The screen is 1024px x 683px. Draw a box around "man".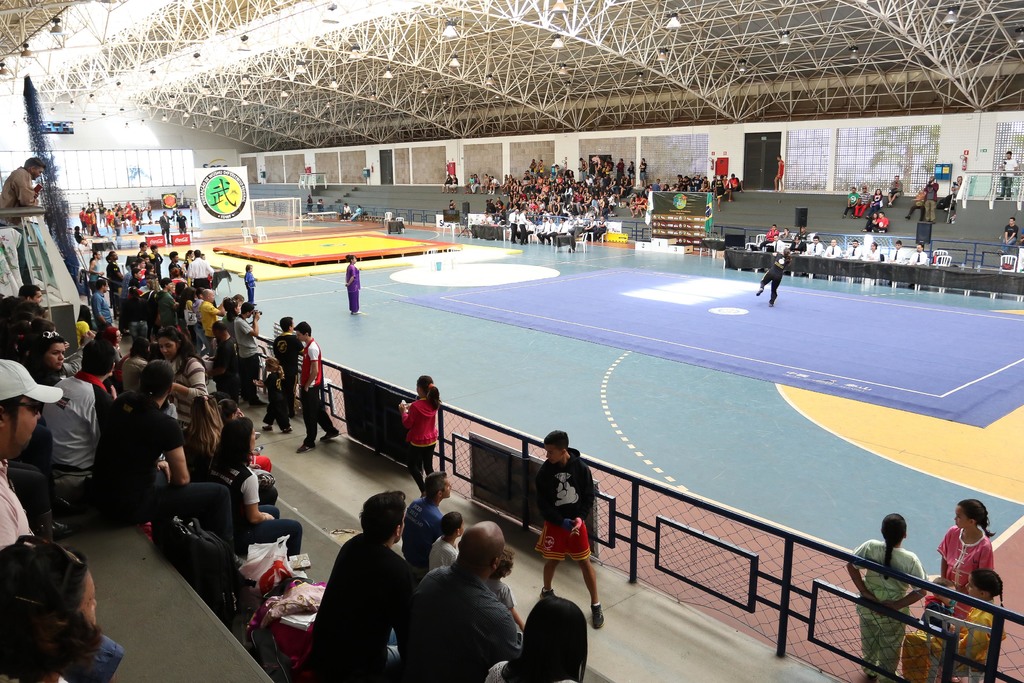
select_region(160, 277, 178, 329).
